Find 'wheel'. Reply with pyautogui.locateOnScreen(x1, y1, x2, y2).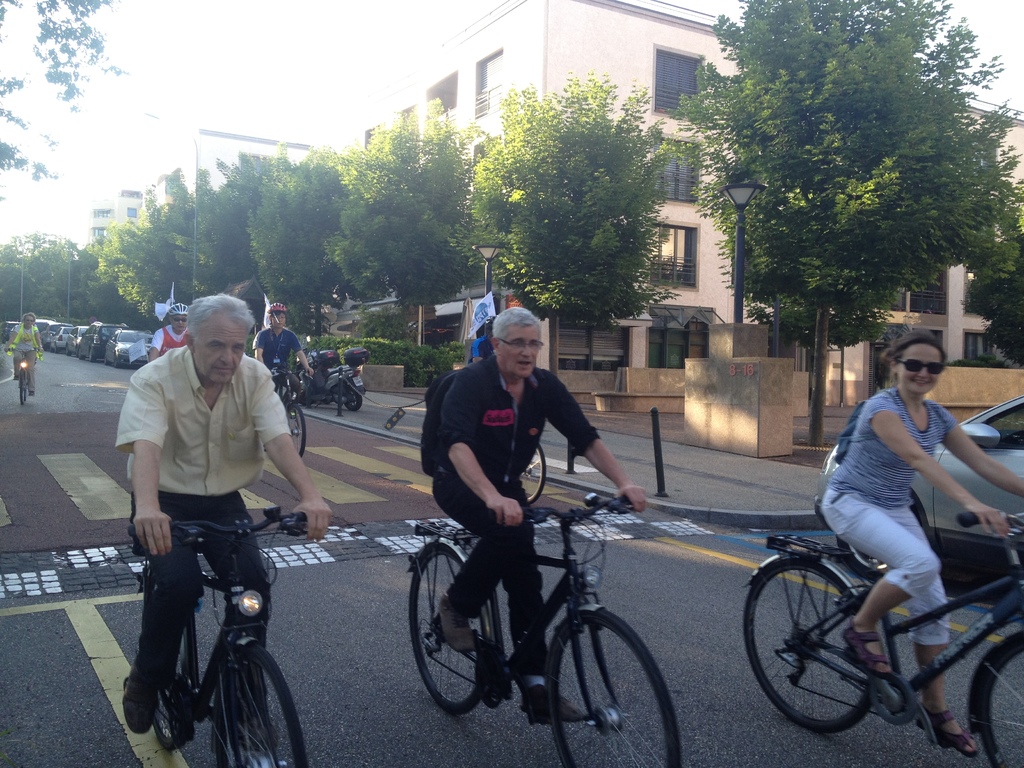
pyautogui.locateOnScreen(220, 642, 316, 767).
